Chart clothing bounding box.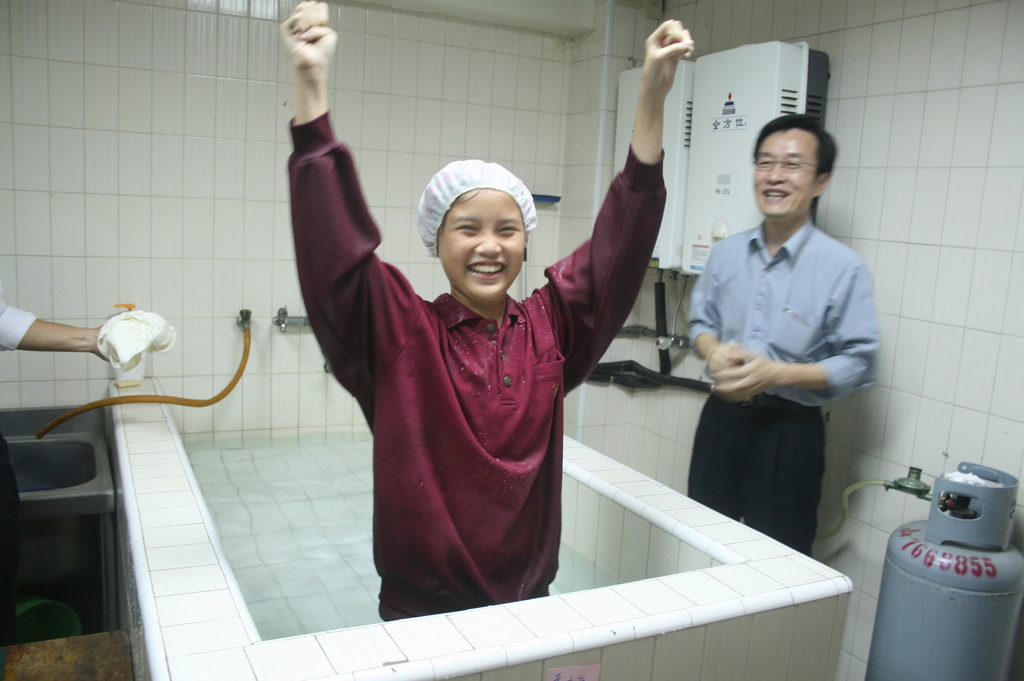
Charted: 0, 294, 35, 341.
